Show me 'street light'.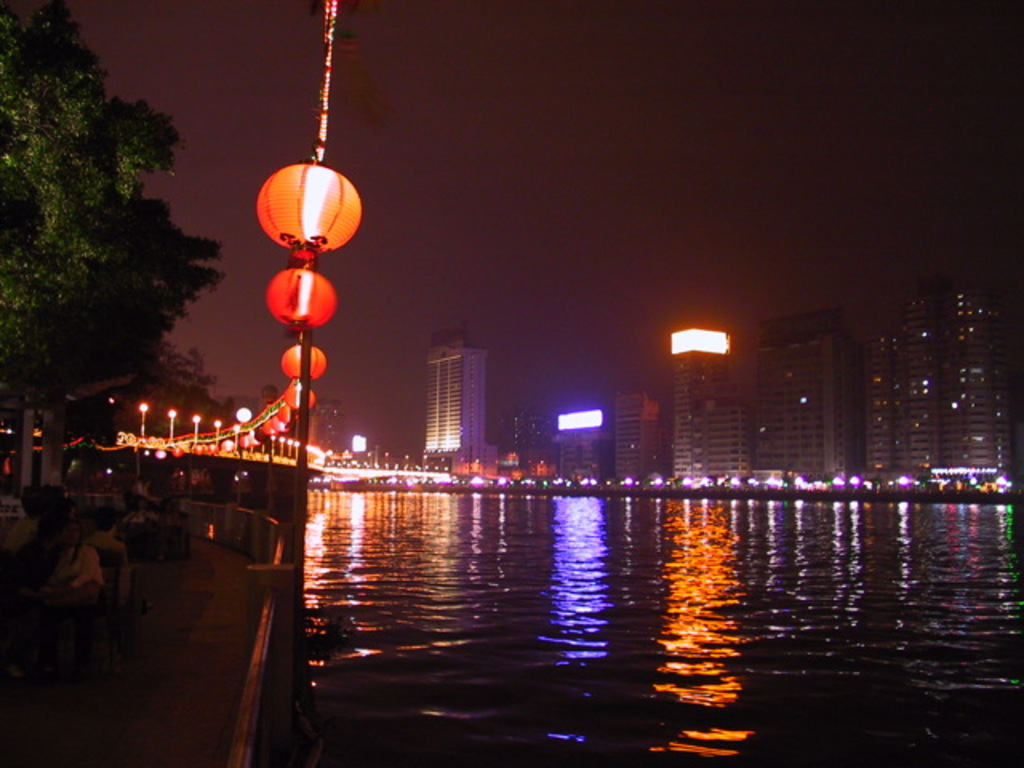
'street light' is here: 291,442,299,458.
